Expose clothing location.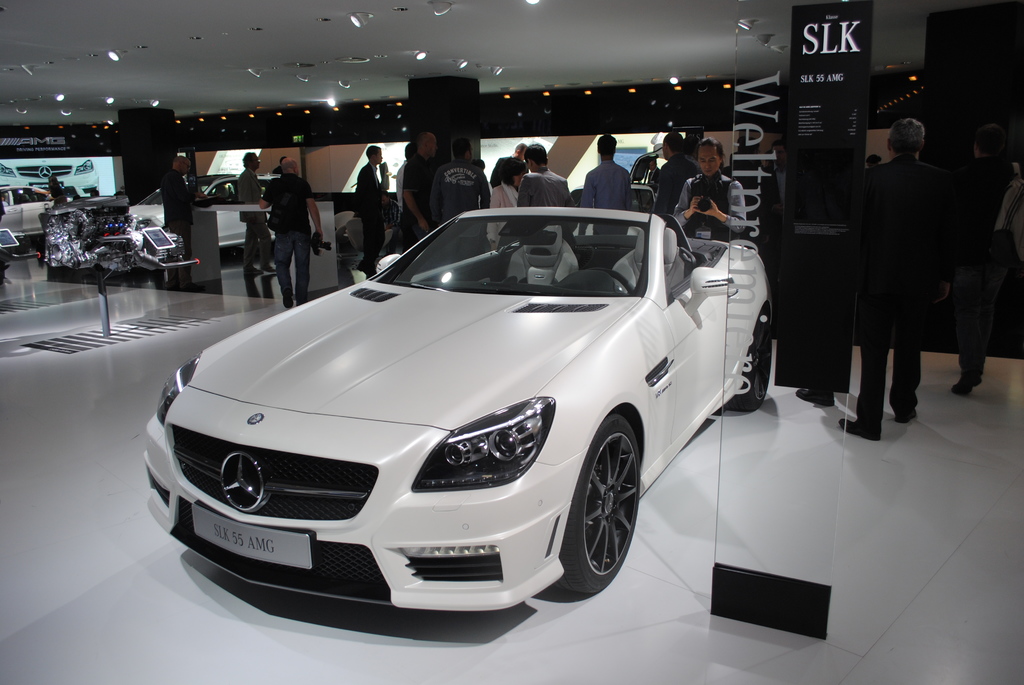
Exposed at x1=588 y1=156 x2=634 y2=207.
